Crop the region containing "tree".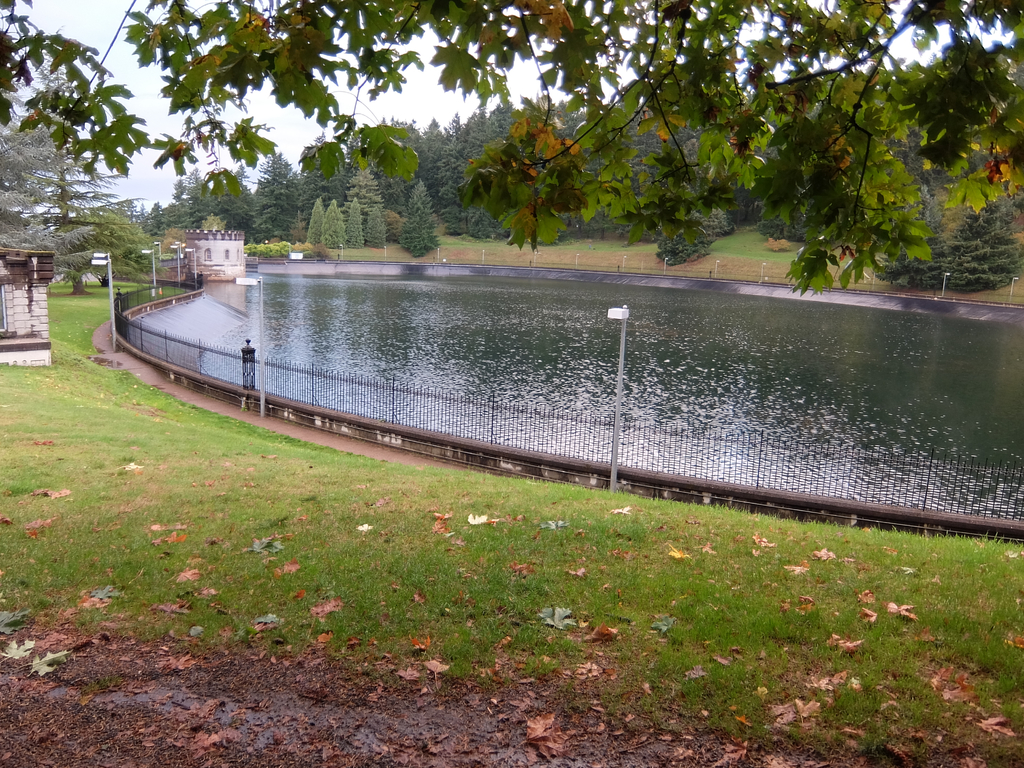
Crop region: locate(0, 3, 204, 182).
